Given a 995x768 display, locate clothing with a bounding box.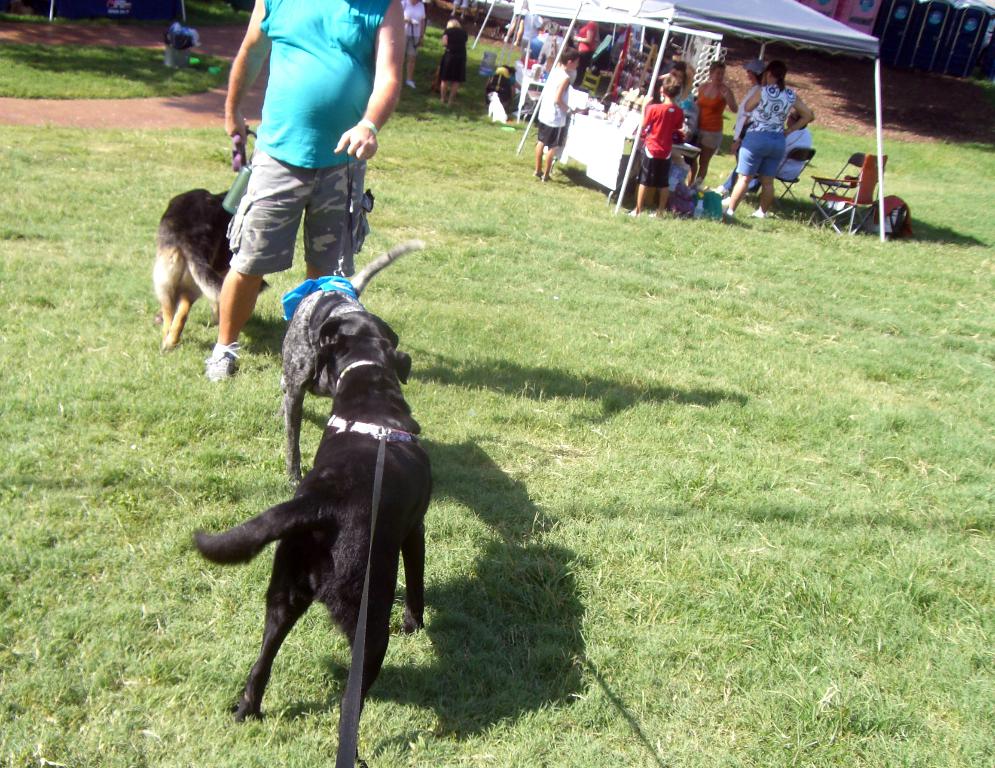
Located: bbox=(224, 6, 386, 286).
